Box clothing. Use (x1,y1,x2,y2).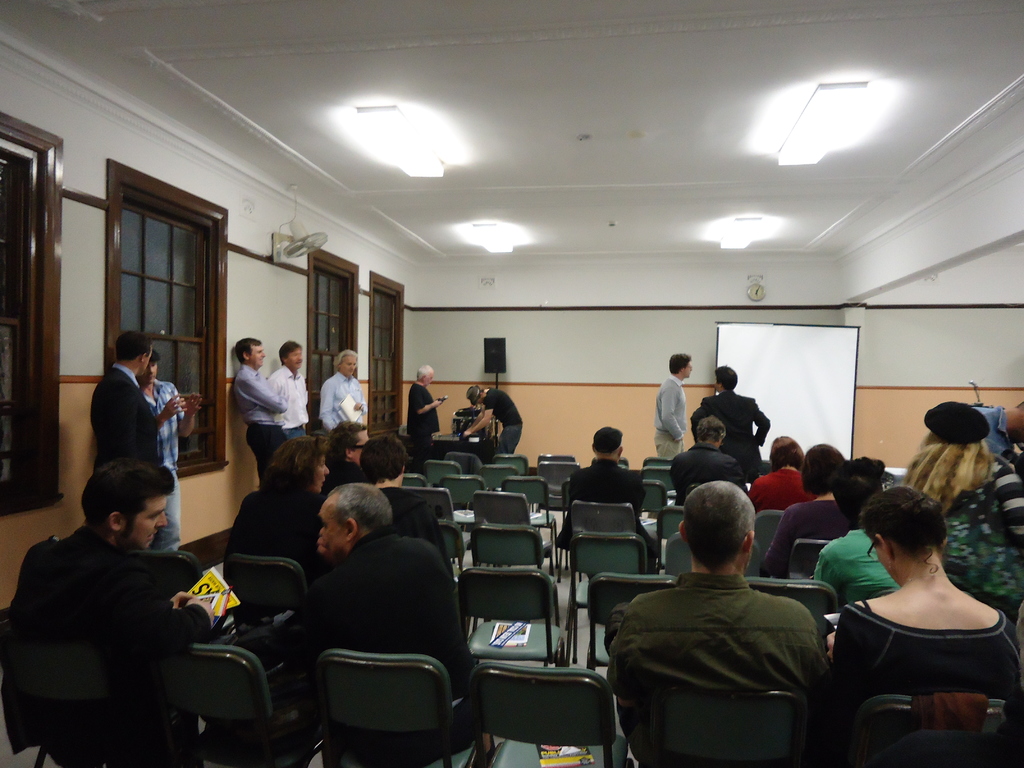
(266,358,308,430).
